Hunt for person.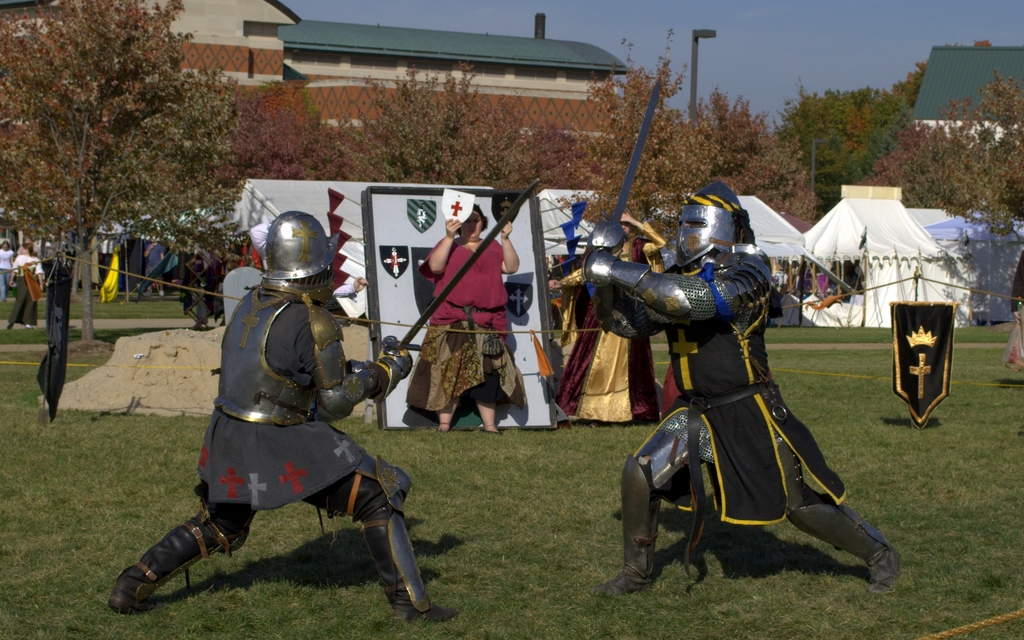
Hunted down at box(397, 195, 527, 433).
